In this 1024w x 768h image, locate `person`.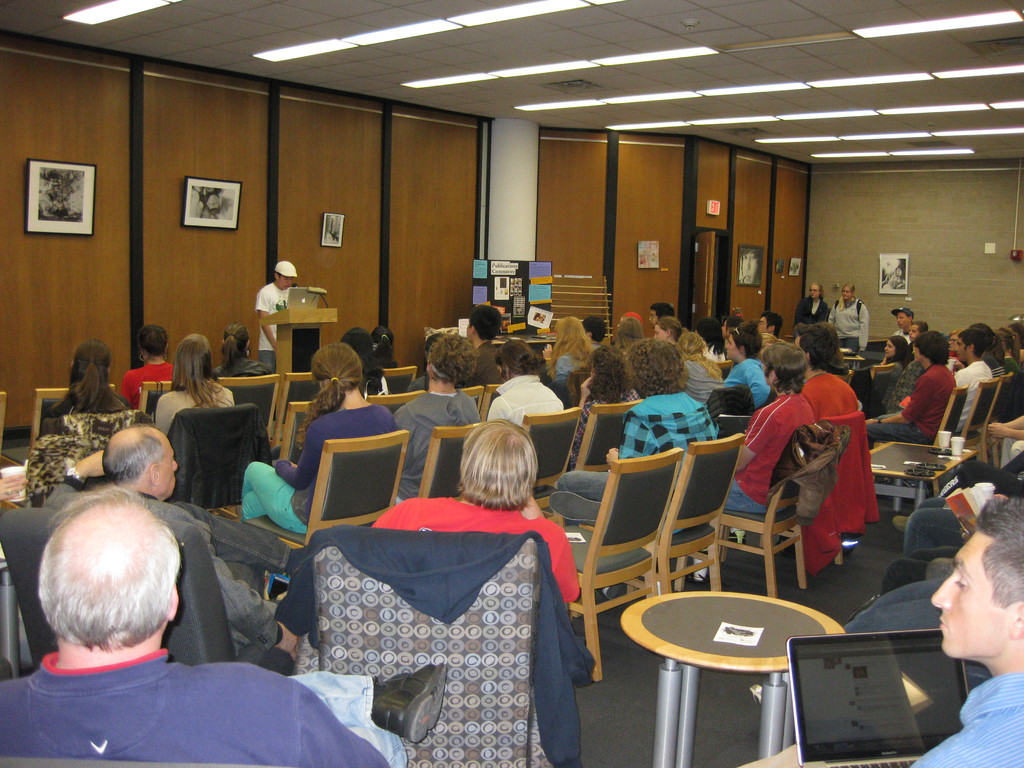
Bounding box: {"left": 253, "top": 257, "right": 297, "bottom": 372}.
